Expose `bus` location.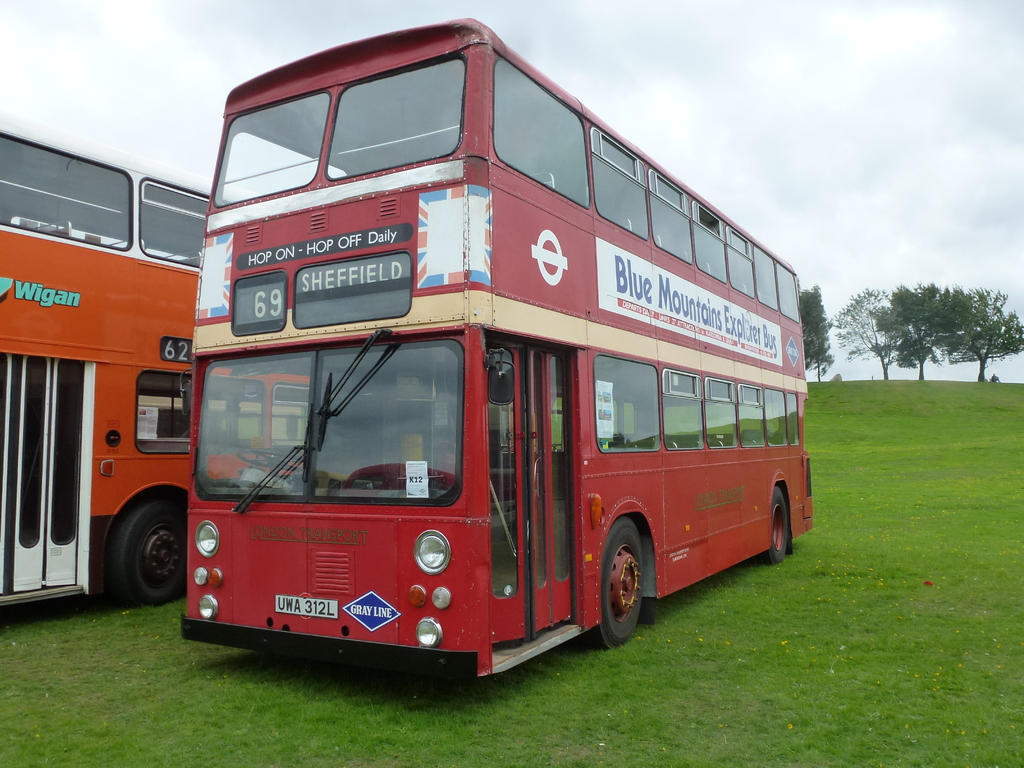
Exposed at x1=181, y1=10, x2=816, y2=681.
